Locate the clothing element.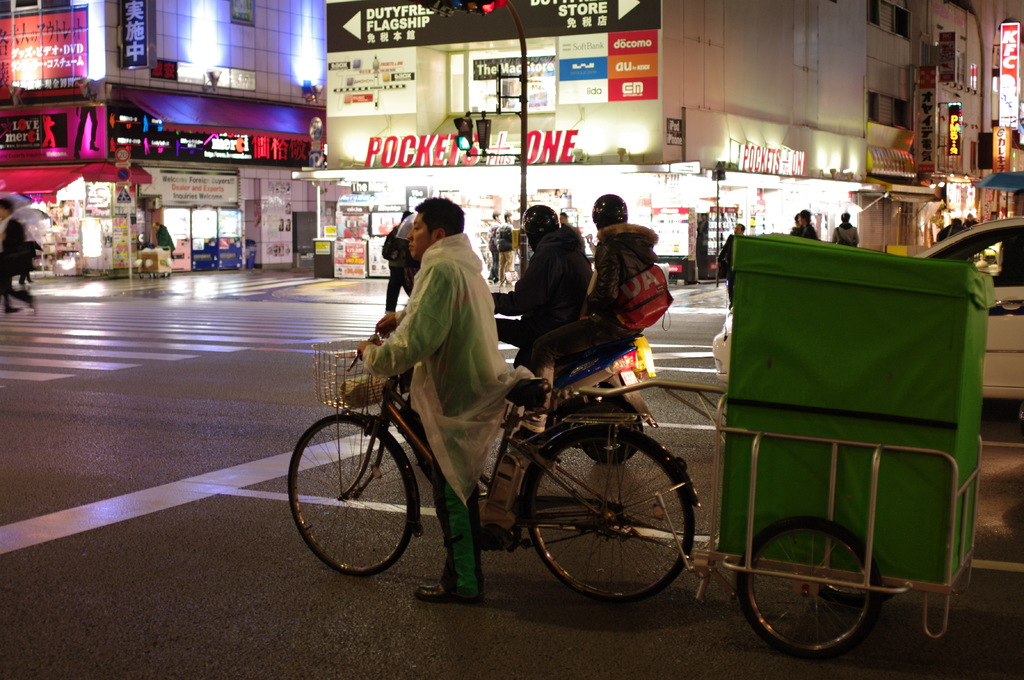
Element bbox: [left=0, top=215, right=30, bottom=308].
